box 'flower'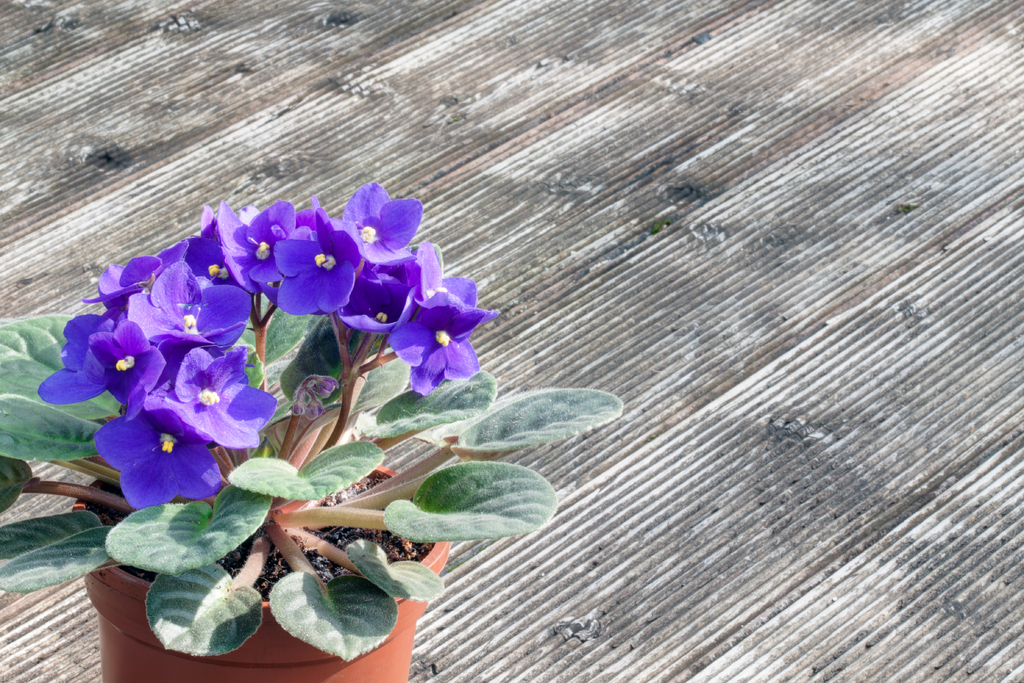
Rect(387, 299, 481, 393)
